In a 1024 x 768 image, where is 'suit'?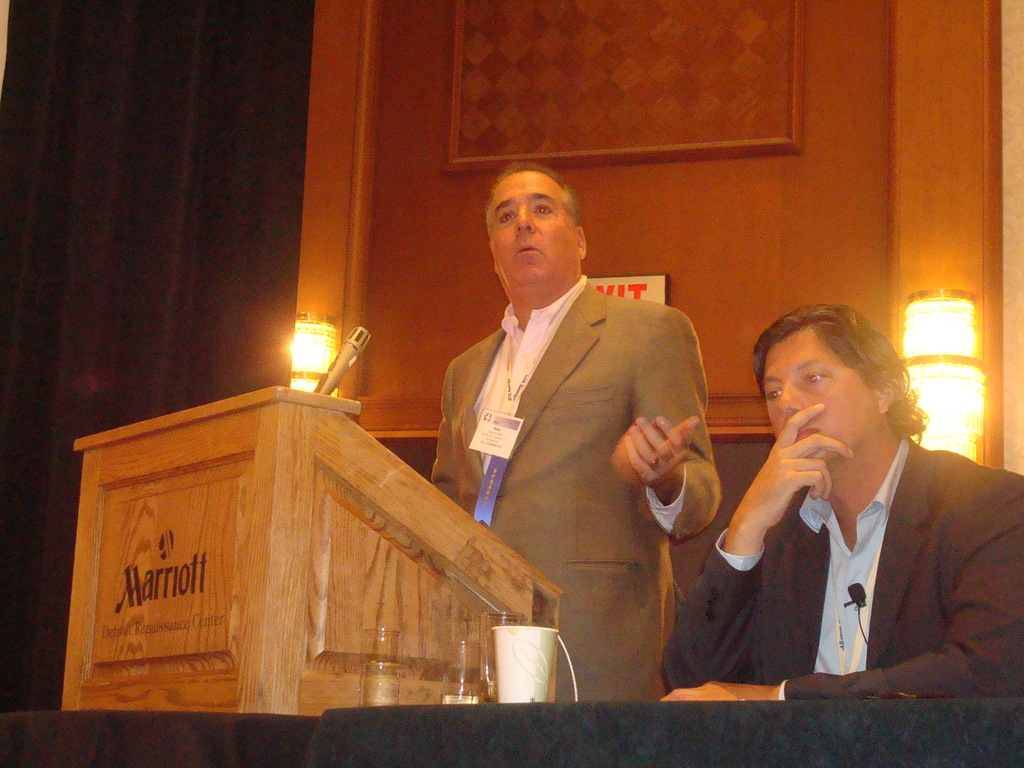
406:221:714:689.
